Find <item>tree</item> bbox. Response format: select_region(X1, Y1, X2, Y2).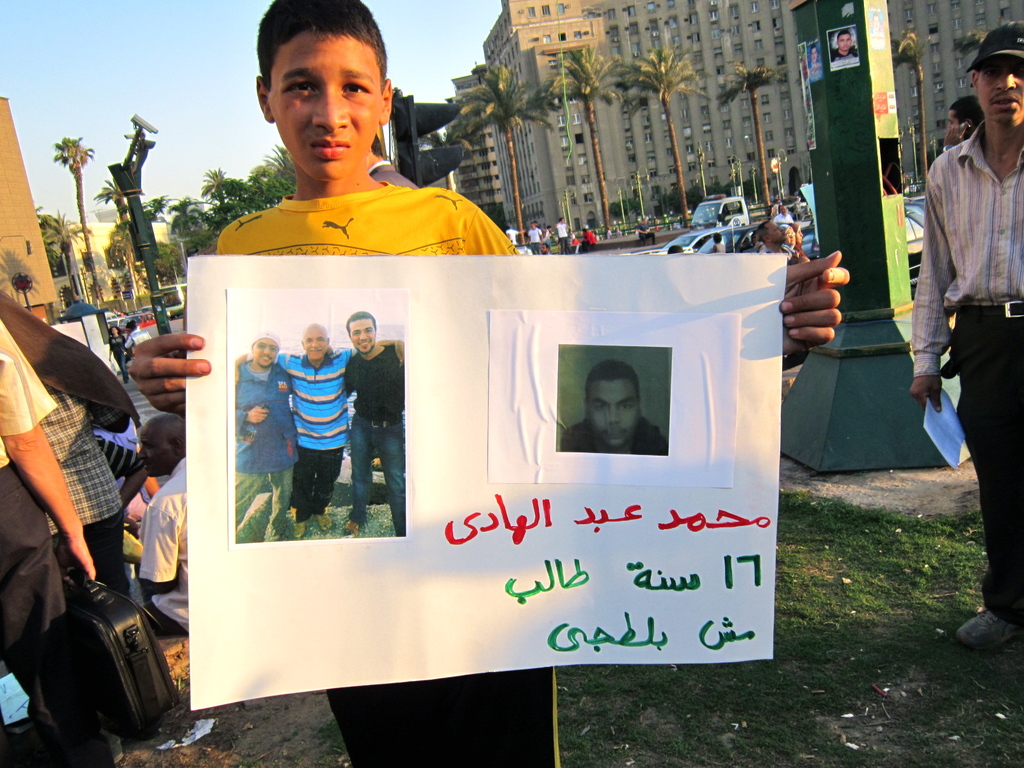
select_region(92, 180, 161, 298).
